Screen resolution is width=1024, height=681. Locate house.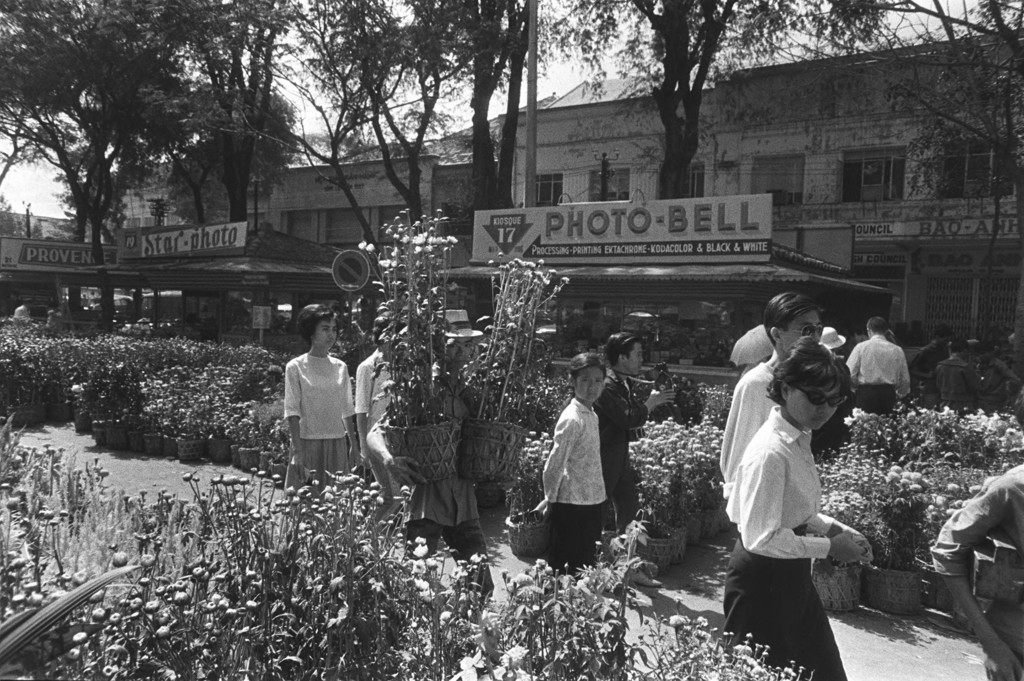
266 157 359 344.
